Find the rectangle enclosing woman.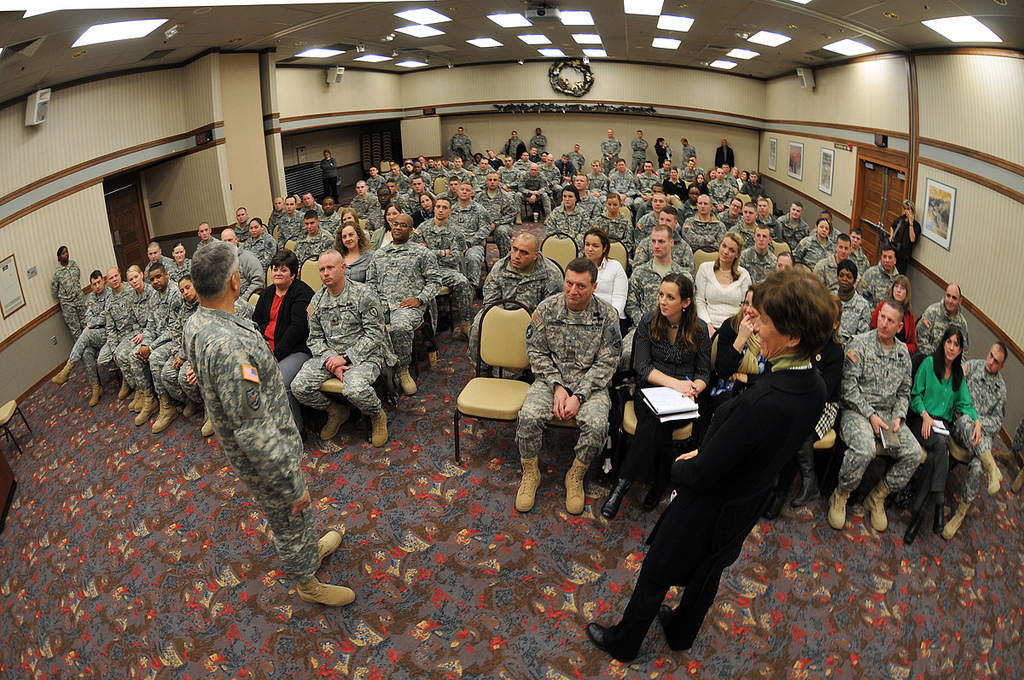
[882, 195, 921, 267].
